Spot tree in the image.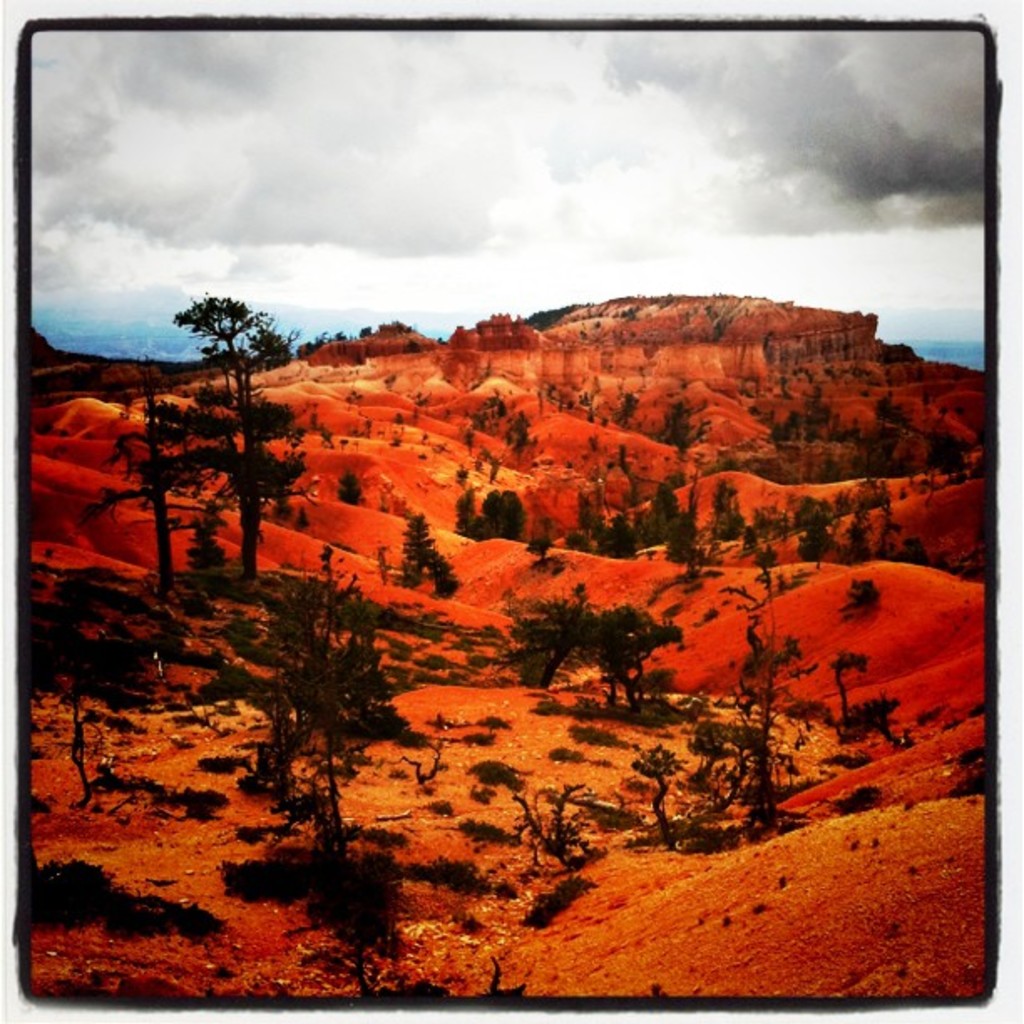
tree found at {"left": 224, "top": 547, "right": 397, "bottom": 880}.
